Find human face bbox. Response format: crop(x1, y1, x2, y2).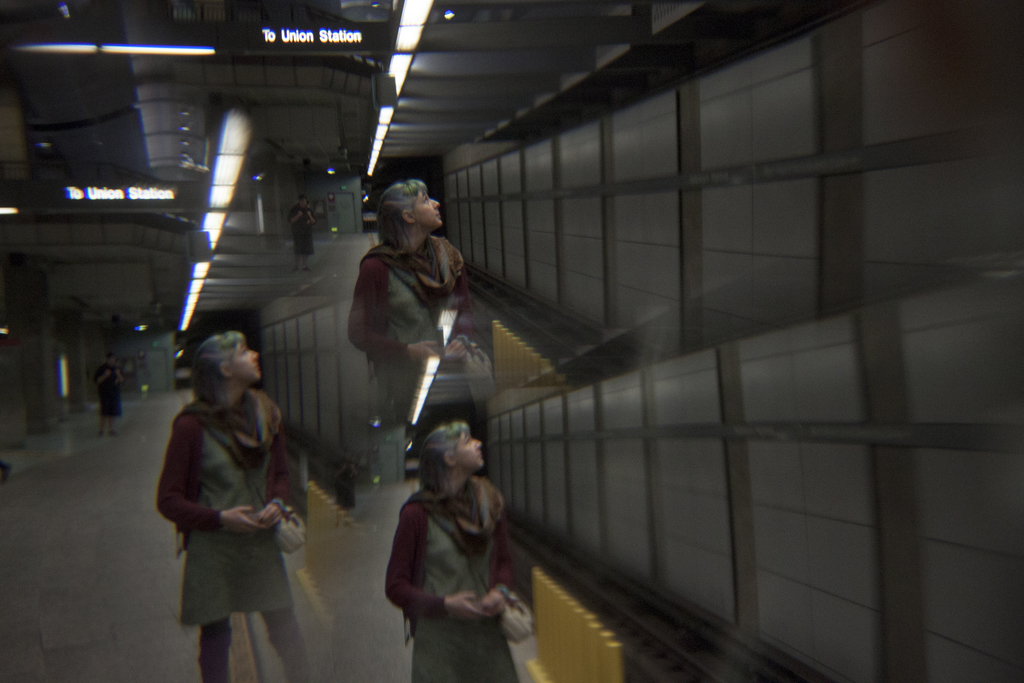
crop(410, 186, 444, 229).
